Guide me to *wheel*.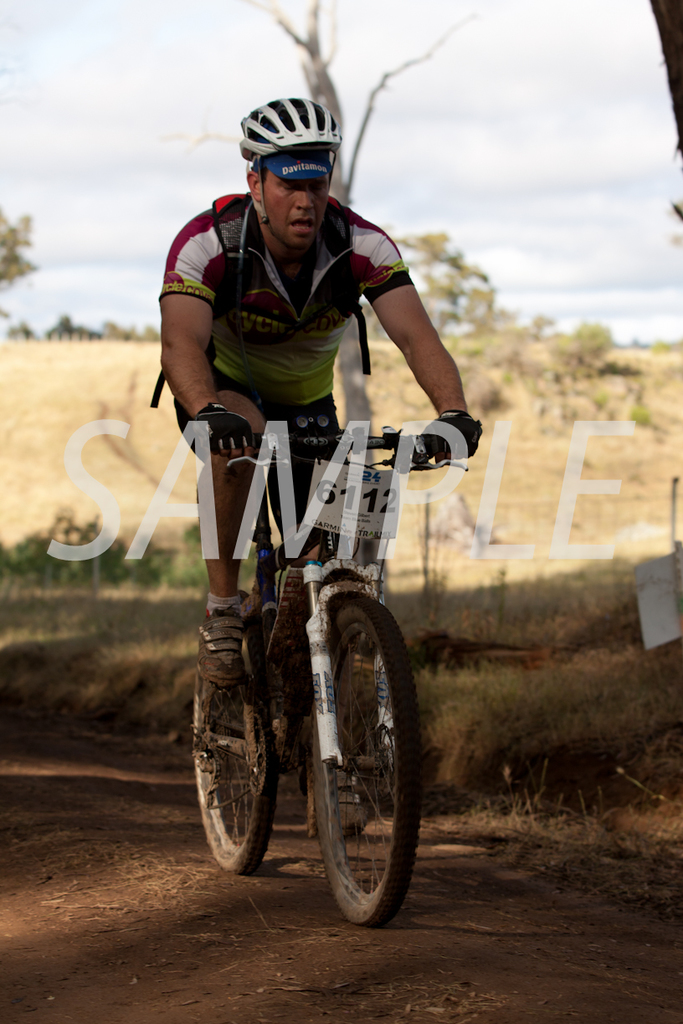
Guidance: locate(197, 590, 278, 875).
